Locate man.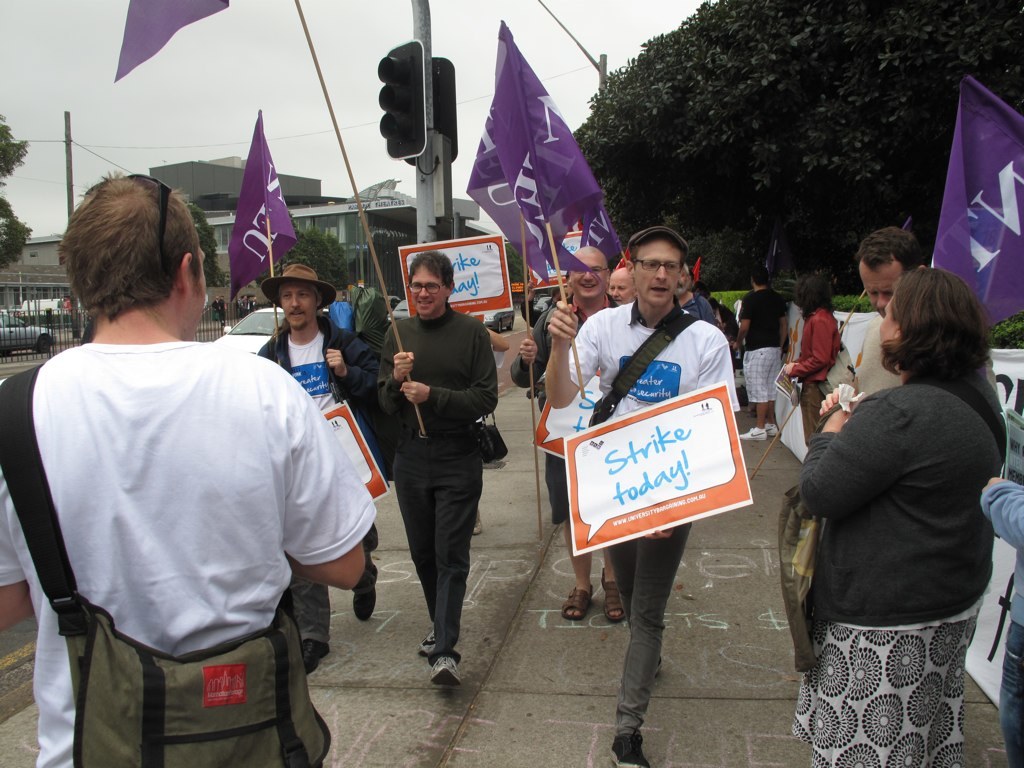
Bounding box: (left=256, top=261, right=378, bottom=620).
